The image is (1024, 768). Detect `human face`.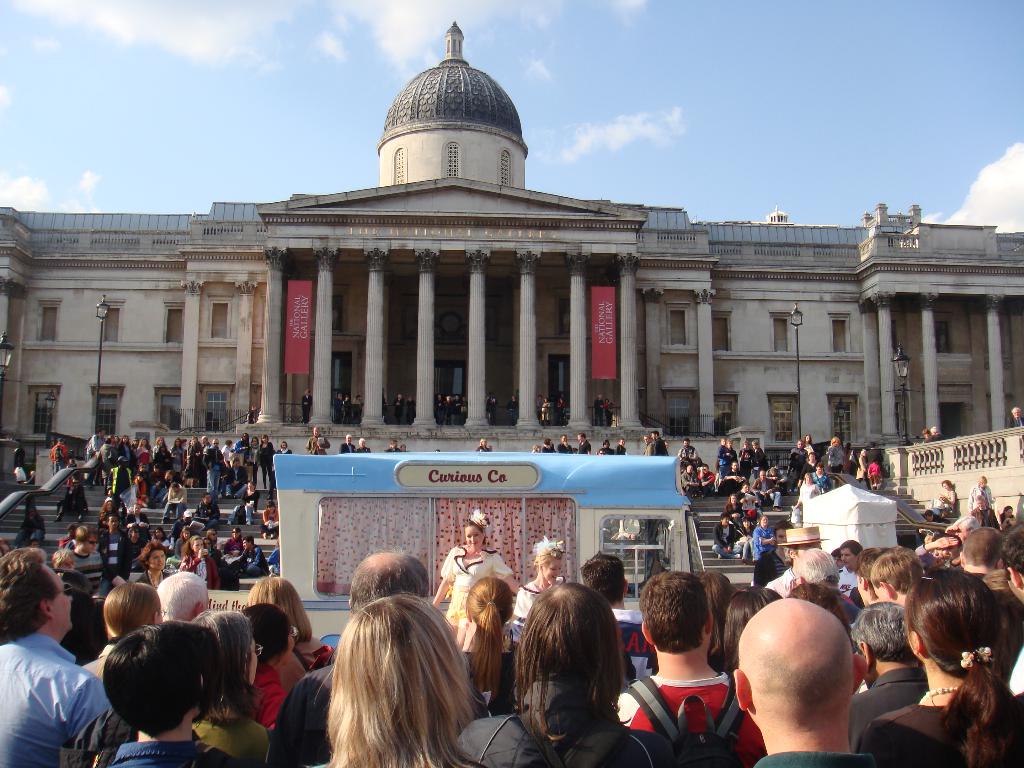
Detection: [306,390,308,393].
